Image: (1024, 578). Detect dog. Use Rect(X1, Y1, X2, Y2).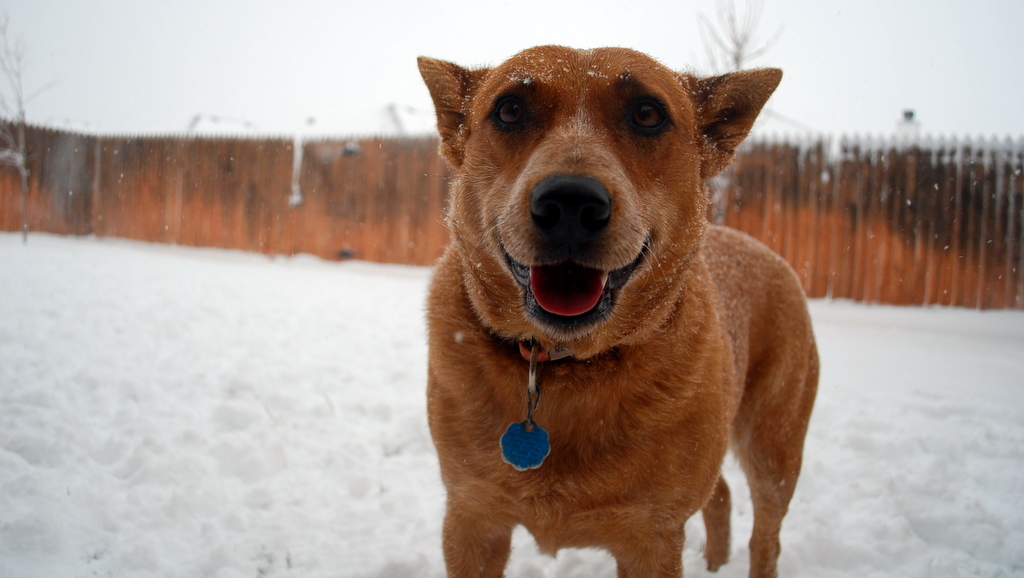
Rect(418, 46, 822, 577).
